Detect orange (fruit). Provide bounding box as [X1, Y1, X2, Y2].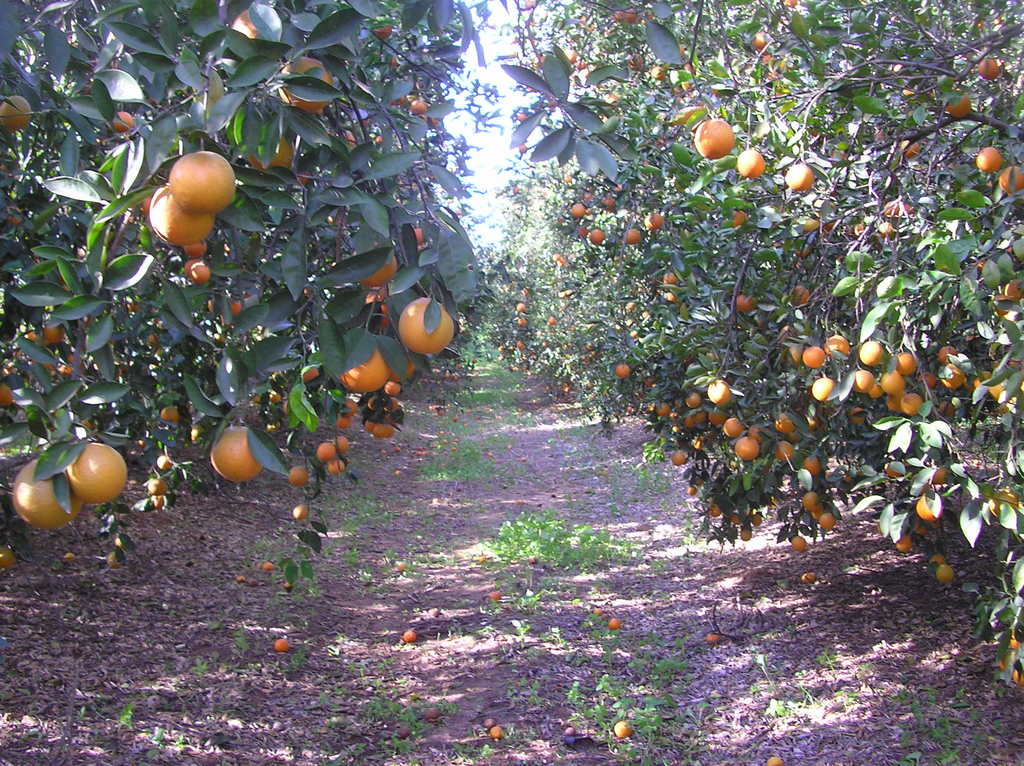
[996, 164, 1023, 192].
